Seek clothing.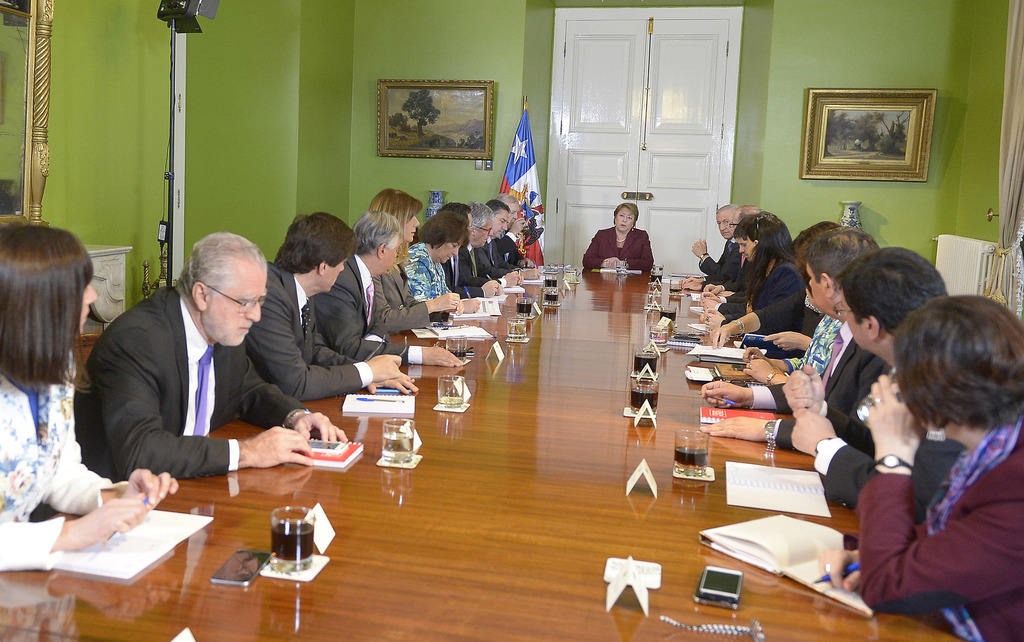
region(582, 225, 657, 270).
